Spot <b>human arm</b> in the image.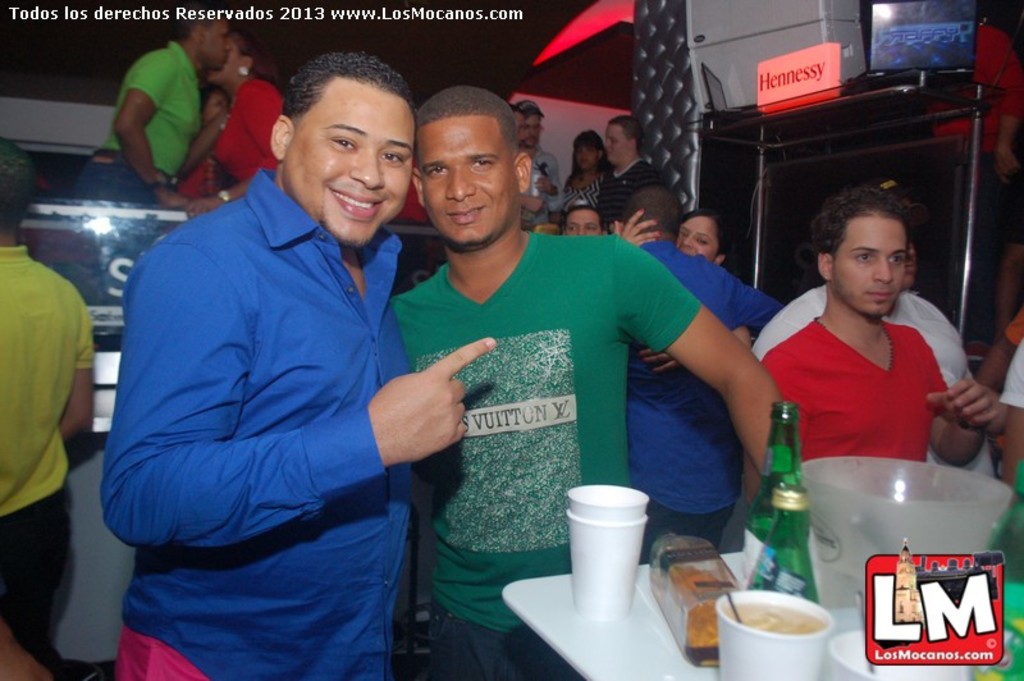
<b>human arm</b> found at {"left": 995, "top": 340, "right": 1023, "bottom": 476}.
